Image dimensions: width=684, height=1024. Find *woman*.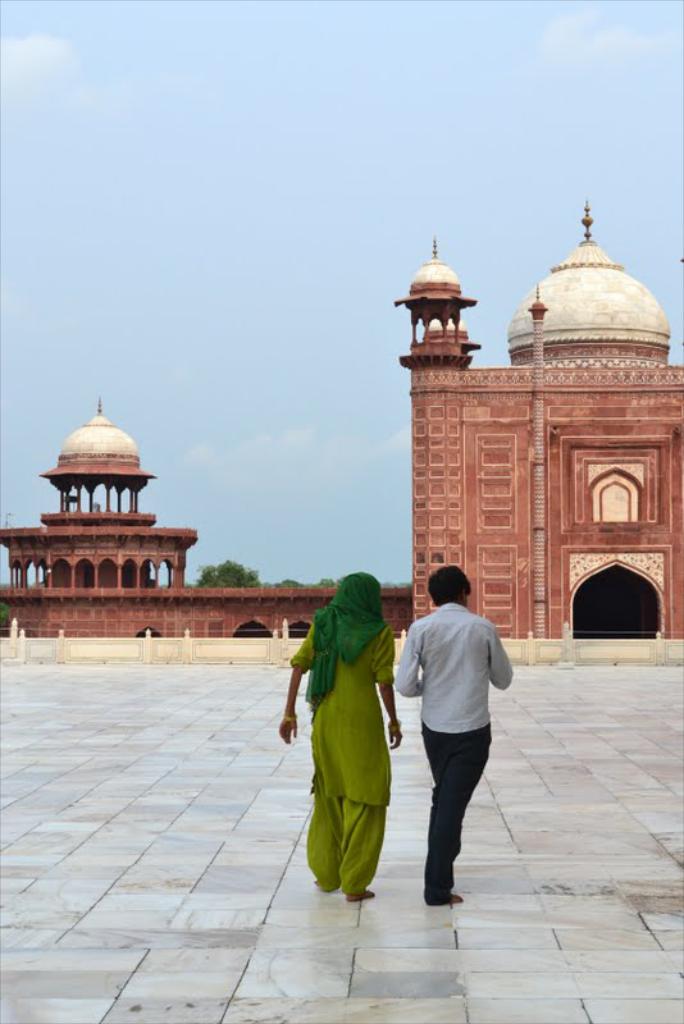
<region>270, 584, 407, 897</region>.
